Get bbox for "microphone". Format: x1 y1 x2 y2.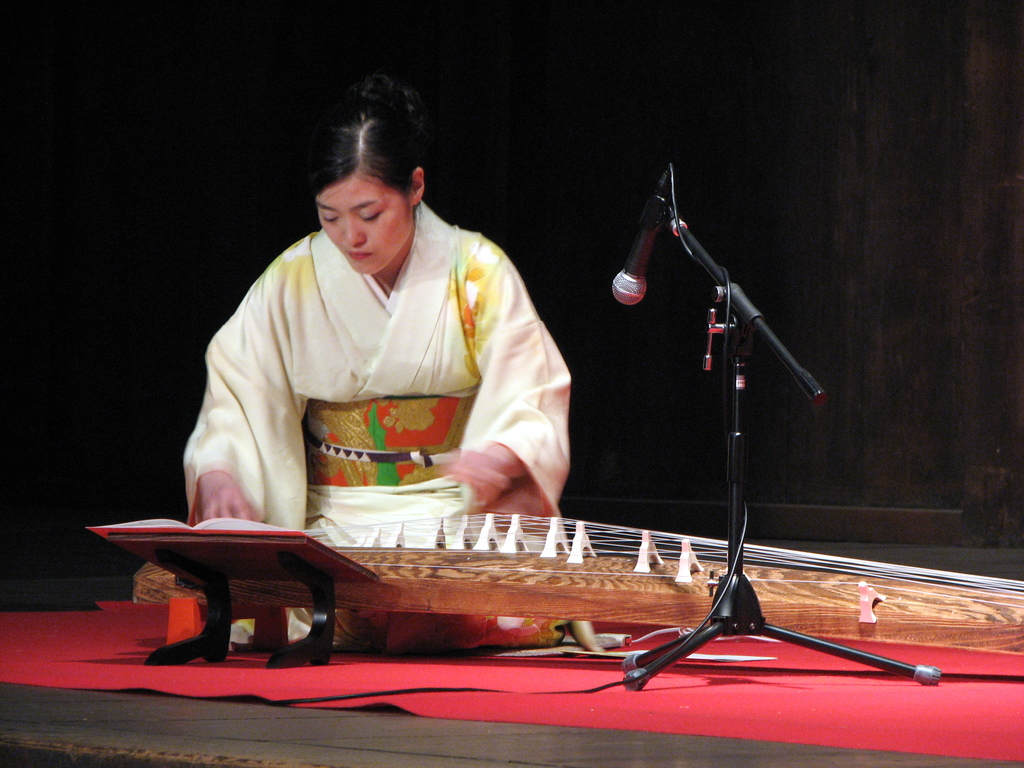
625 174 673 310.
